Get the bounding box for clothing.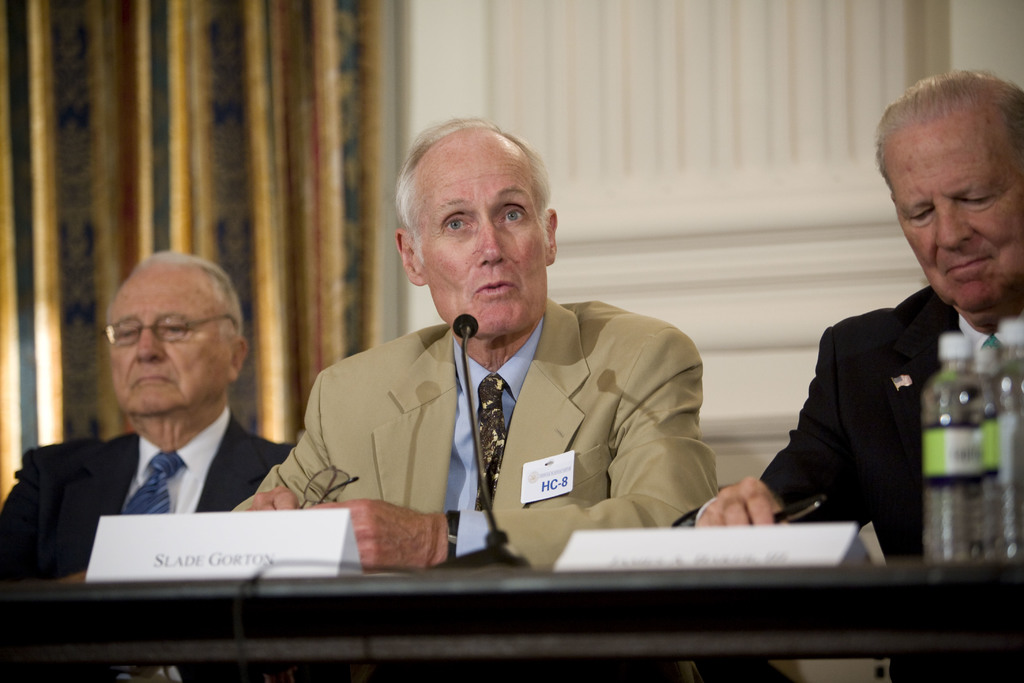
bbox=(728, 220, 1008, 570).
